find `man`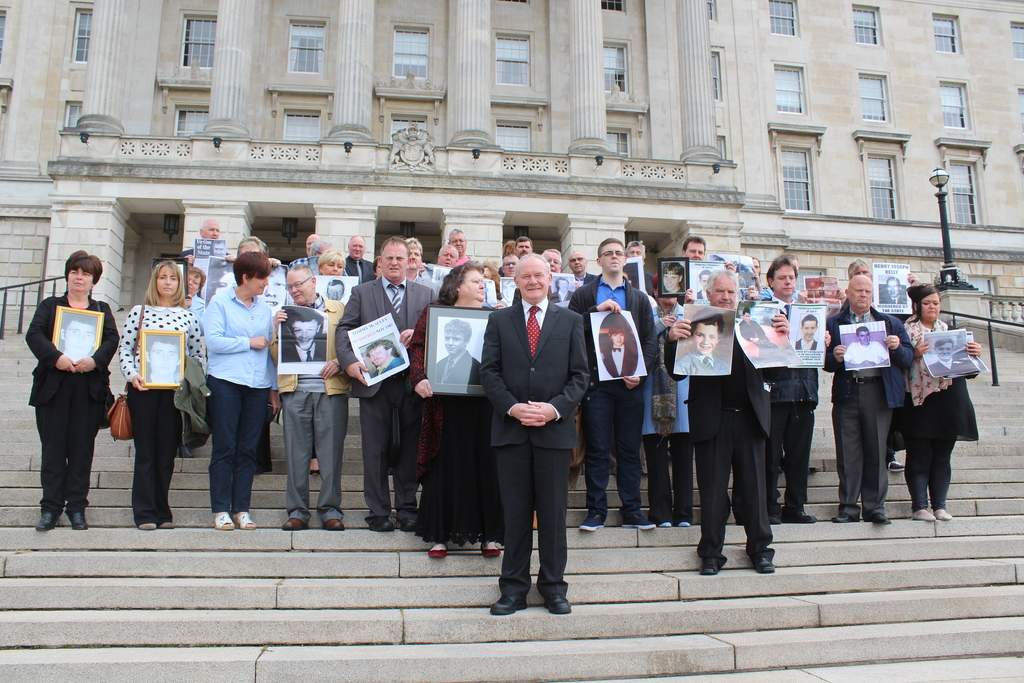
{"x1": 758, "y1": 262, "x2": 824, "y2": 526}
